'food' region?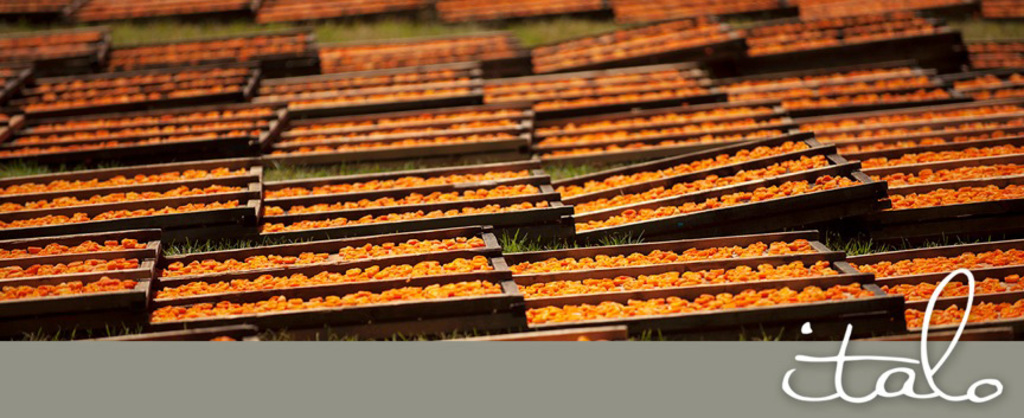
x1=743 y1=8 x2=940 y2=53
